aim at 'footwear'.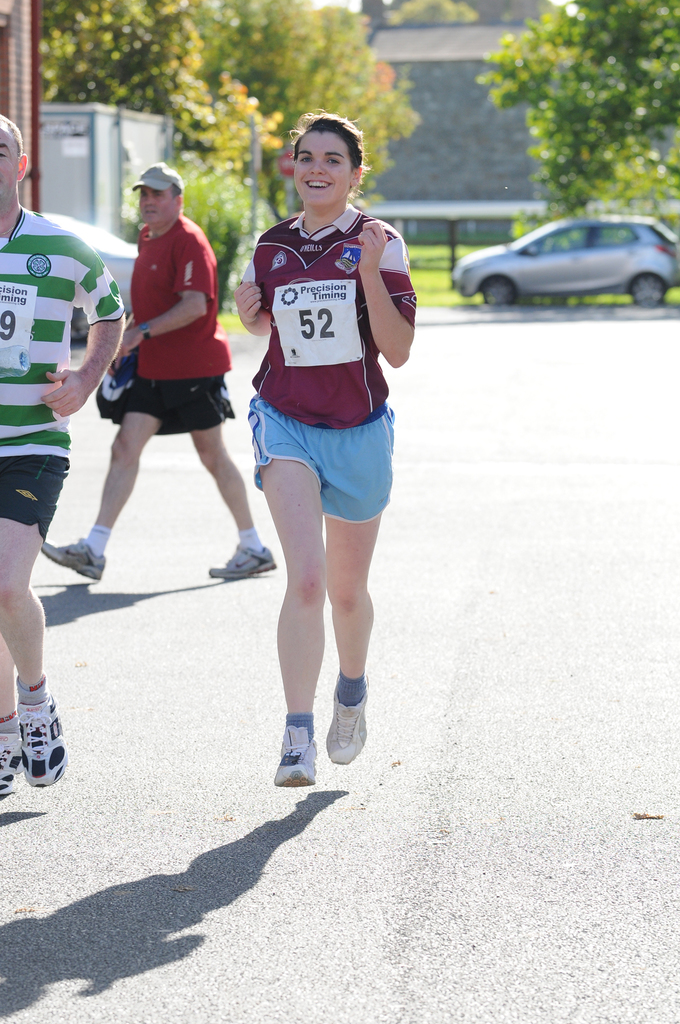
Aimed at rect(4, 690, 59, 801).
